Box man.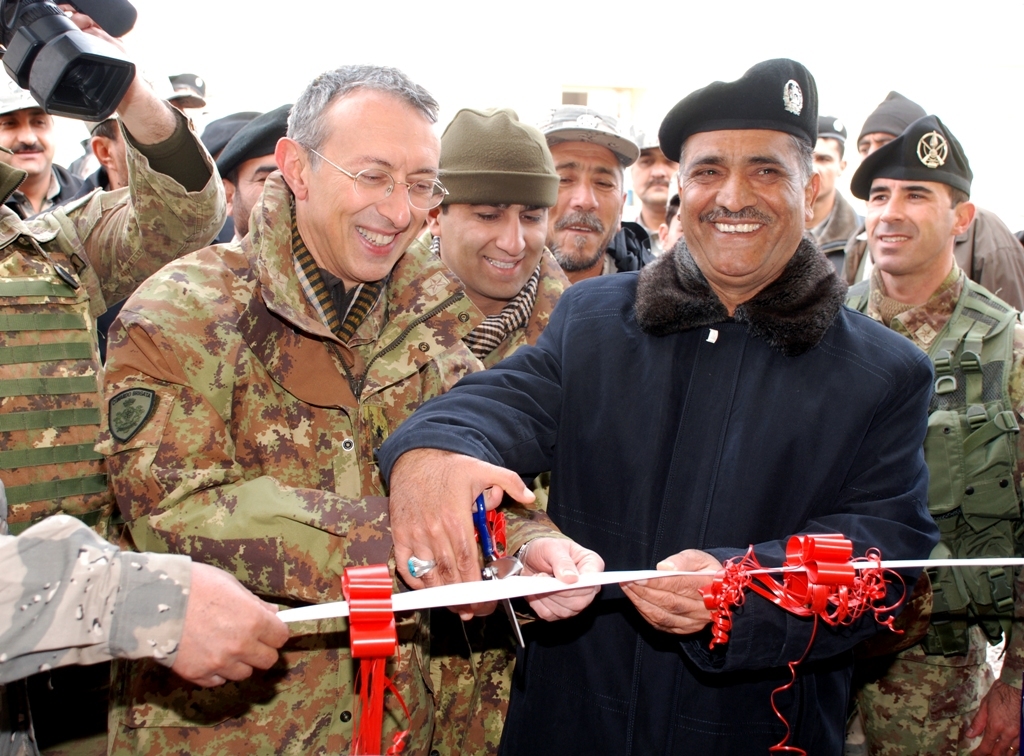
(left=216, top=101, right=293, bottom=245).
